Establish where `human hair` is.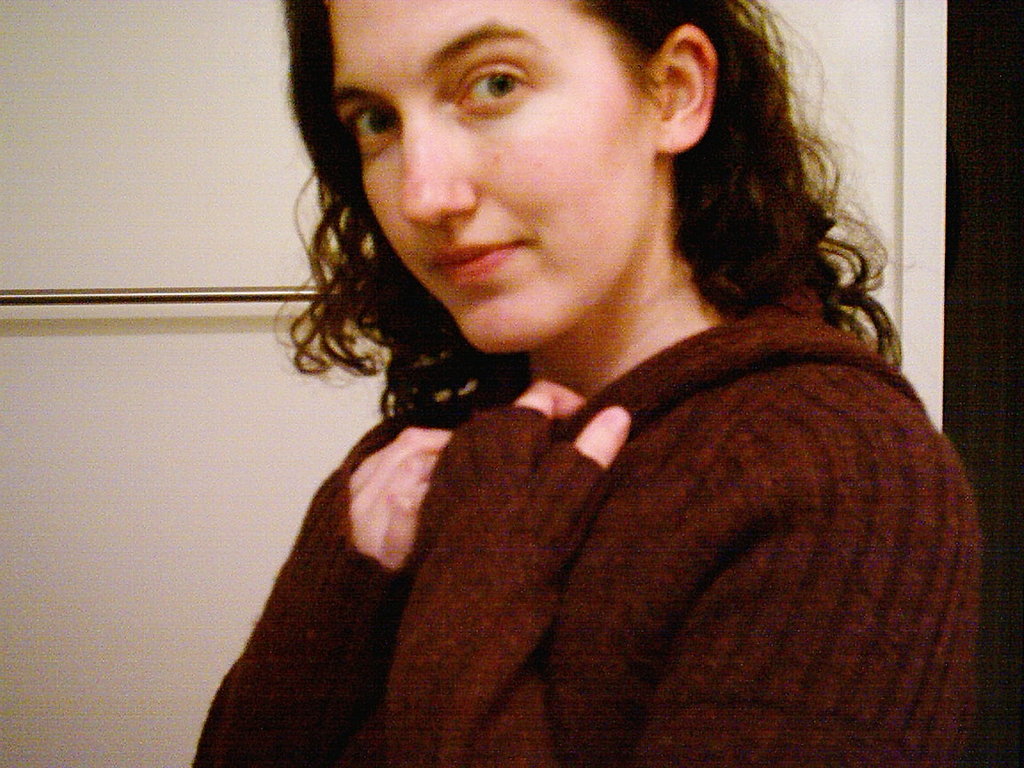
Established at pyautogui.locateOnScreen(279, 0, 907, 420).
